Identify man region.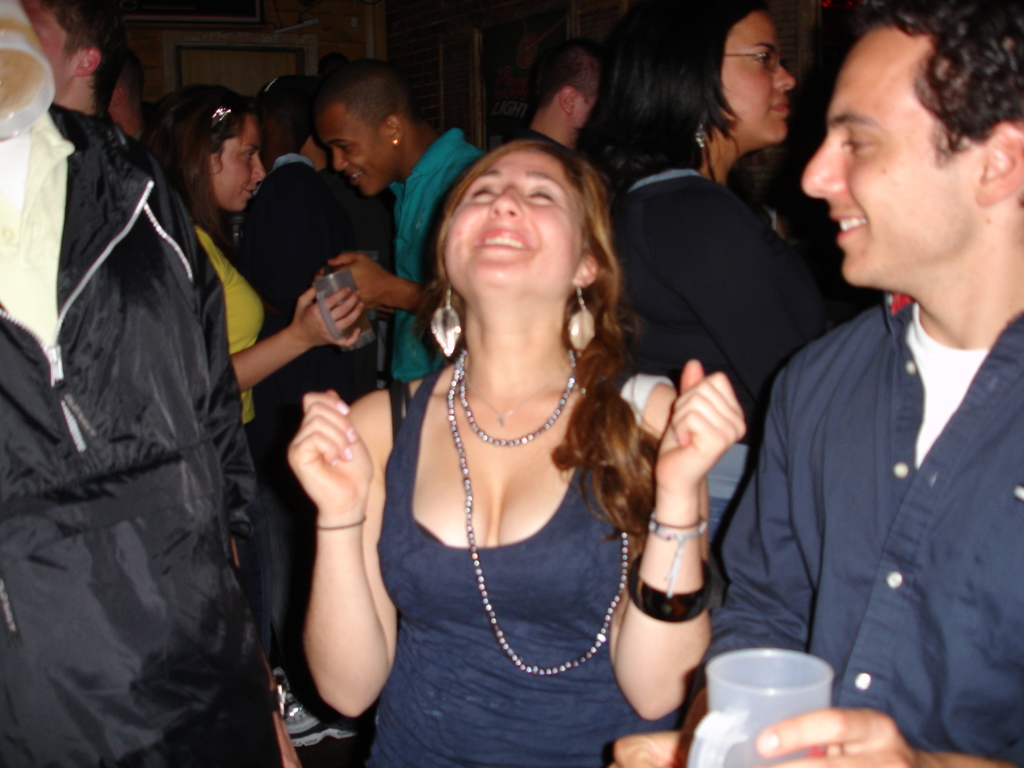
Region: {"x1": 511, "y1": 41, "x2": 602, "y2": 157}.
